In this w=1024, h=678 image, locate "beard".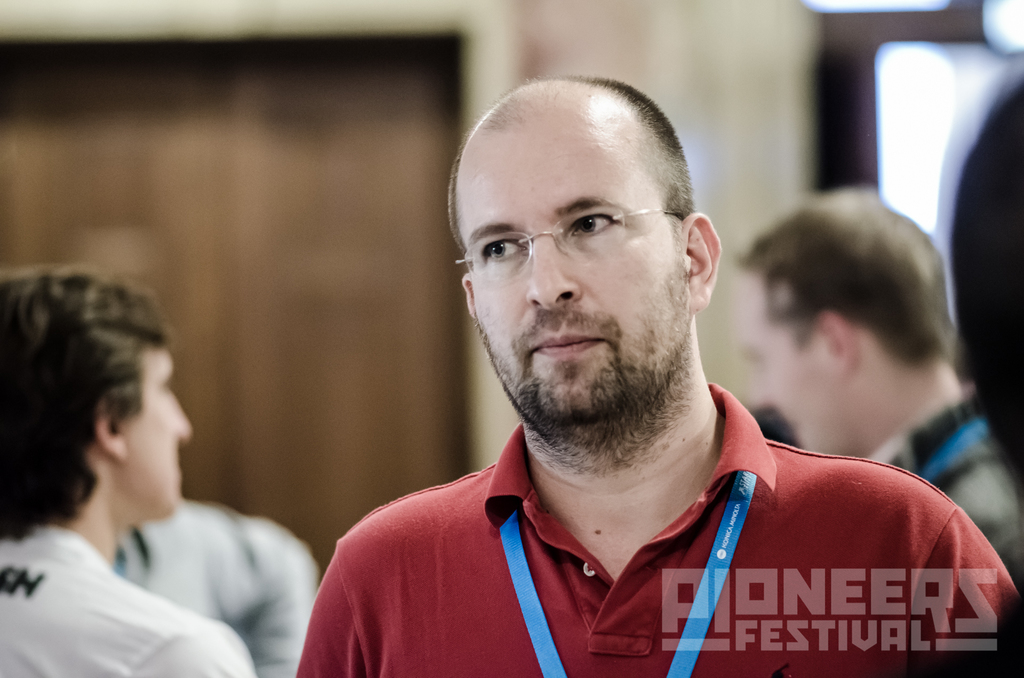
Bounding box: {"left": 485, "top": 228, "right": 696, "bottom": 438}.
